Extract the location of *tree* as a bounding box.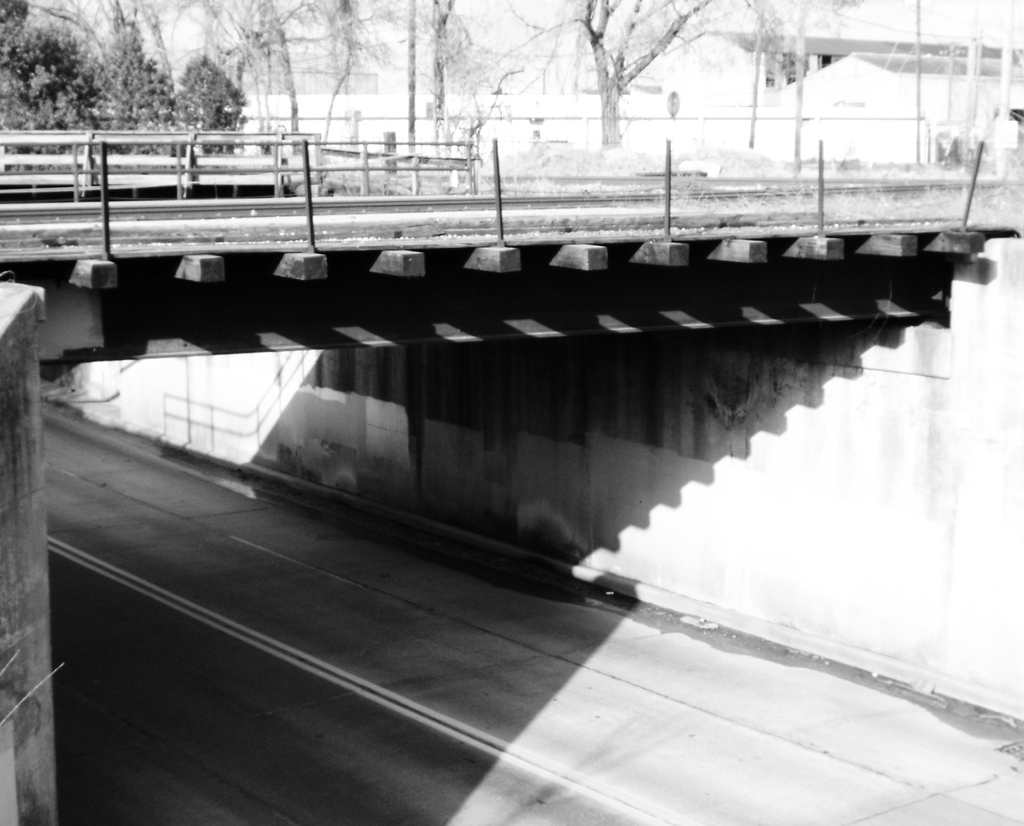
[left=506, top=0, right=759, bottom=149].
